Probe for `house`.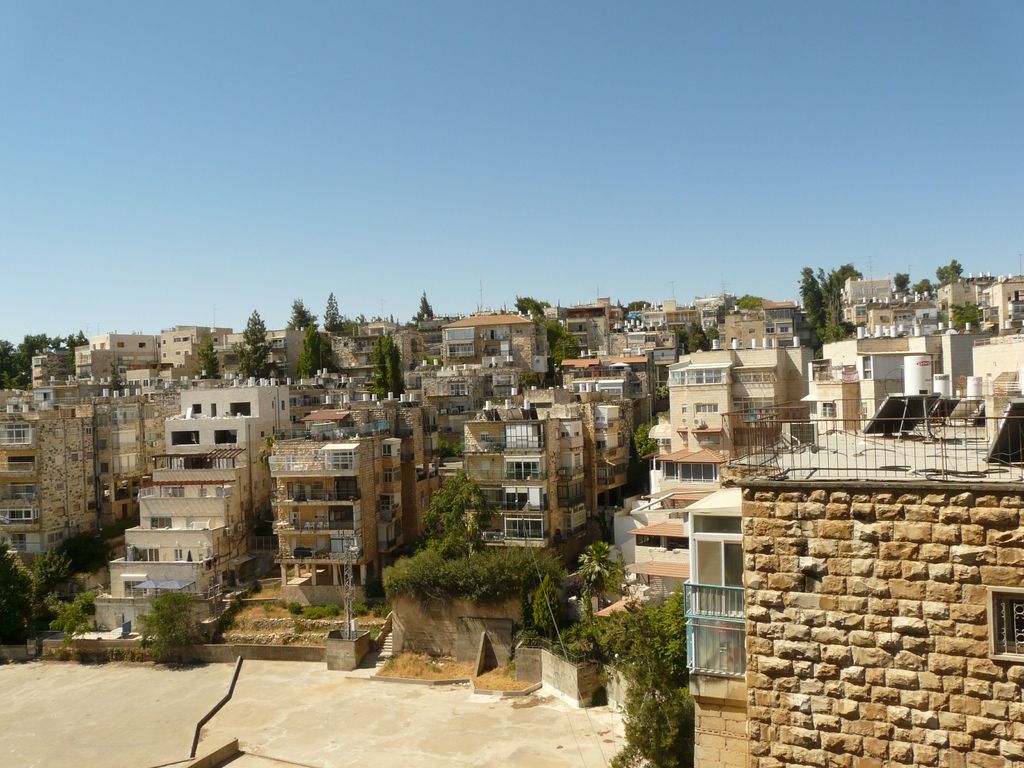
Probe result: rect(237, 541, 341, 570).
